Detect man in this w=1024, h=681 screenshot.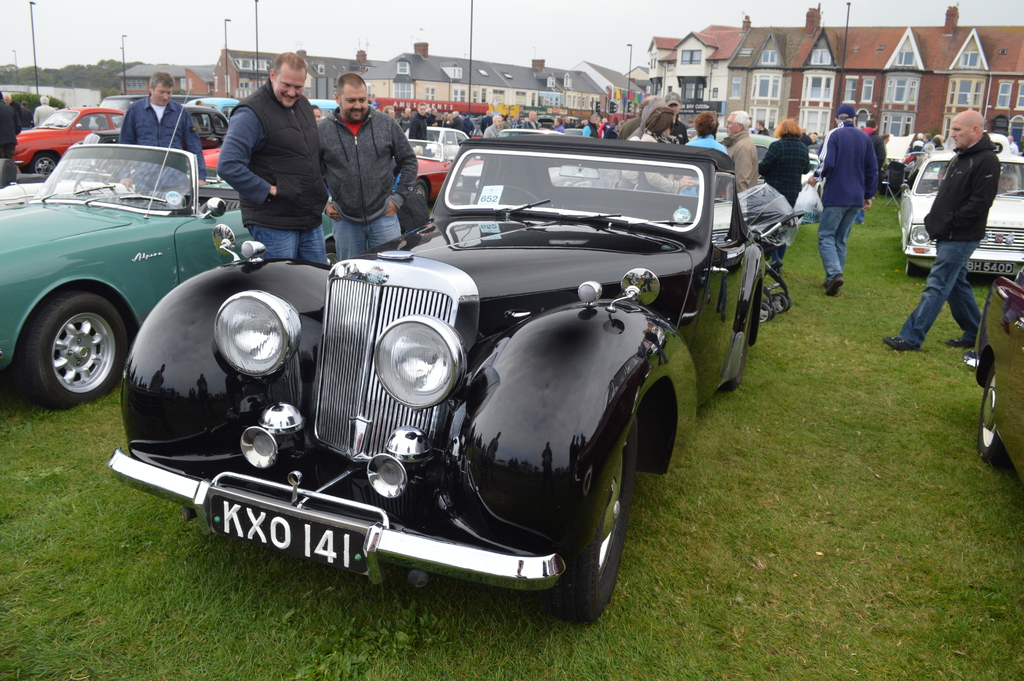
Detection: x1=315 y1=70 x2=421 y2=263.
